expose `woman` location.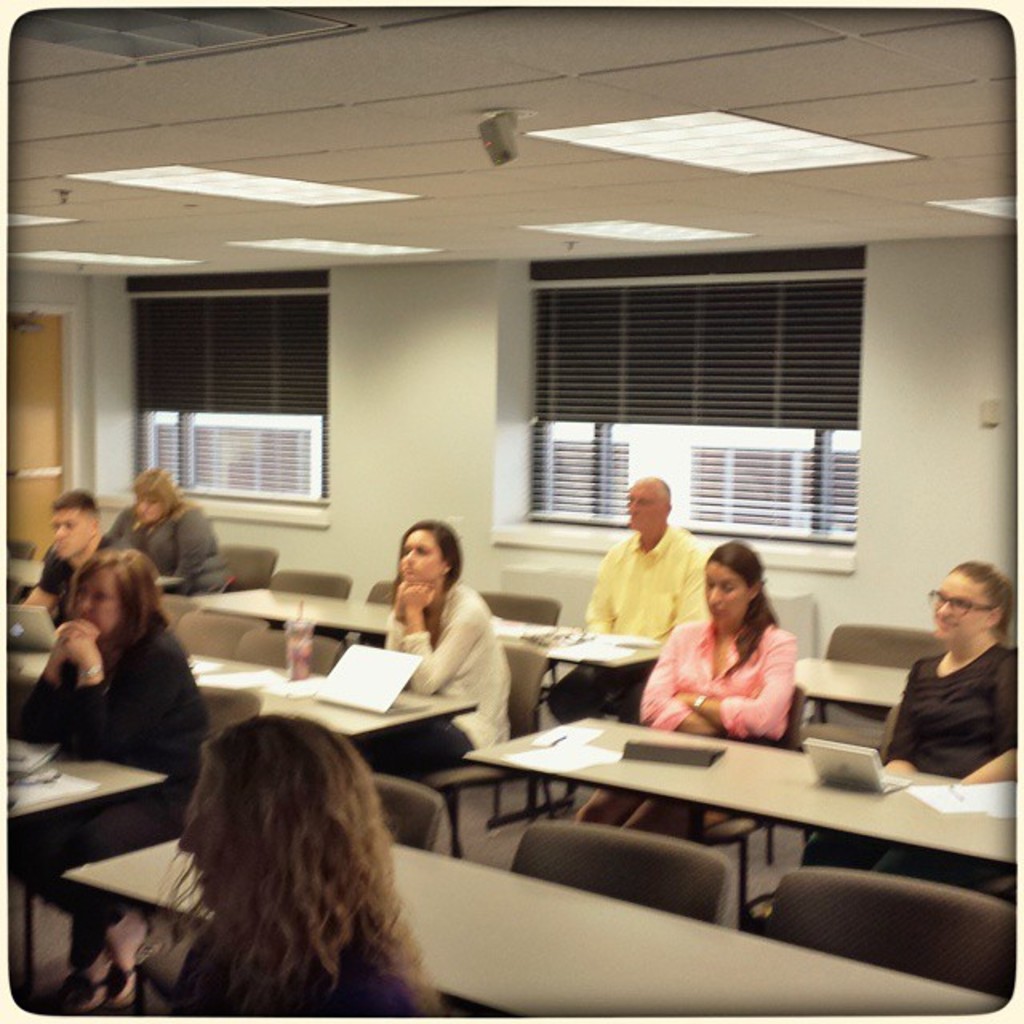
Exposed at <box>14,544,210,1013</box>.
